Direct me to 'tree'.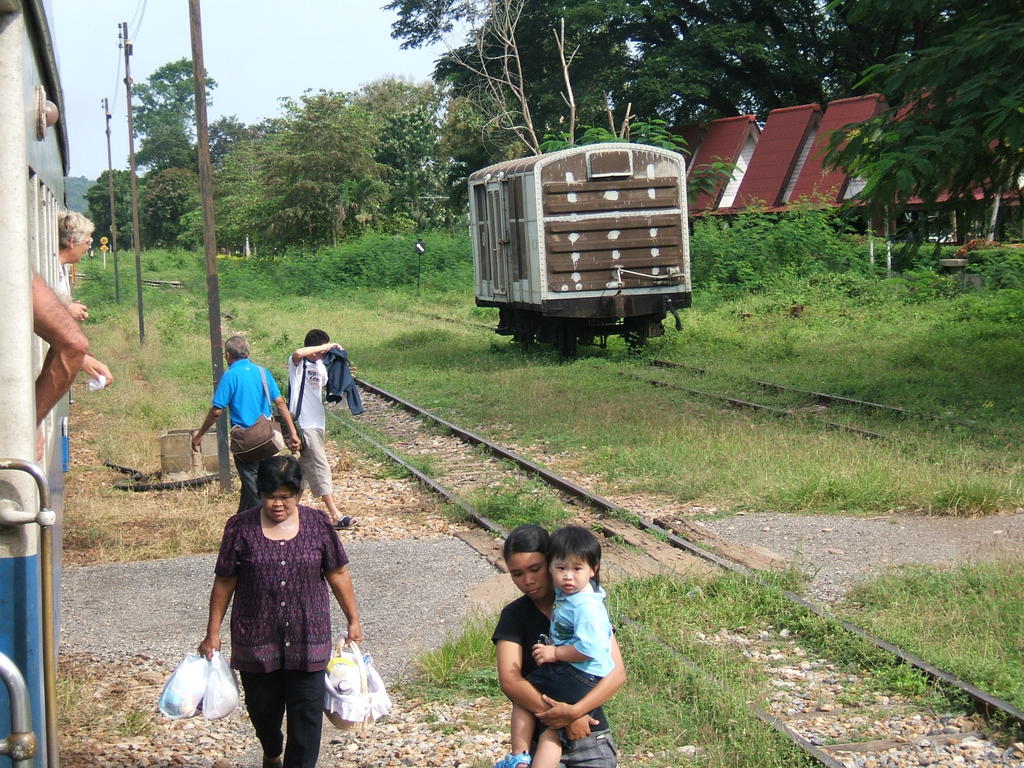
Direction: region(129, 53, 200, 162).
